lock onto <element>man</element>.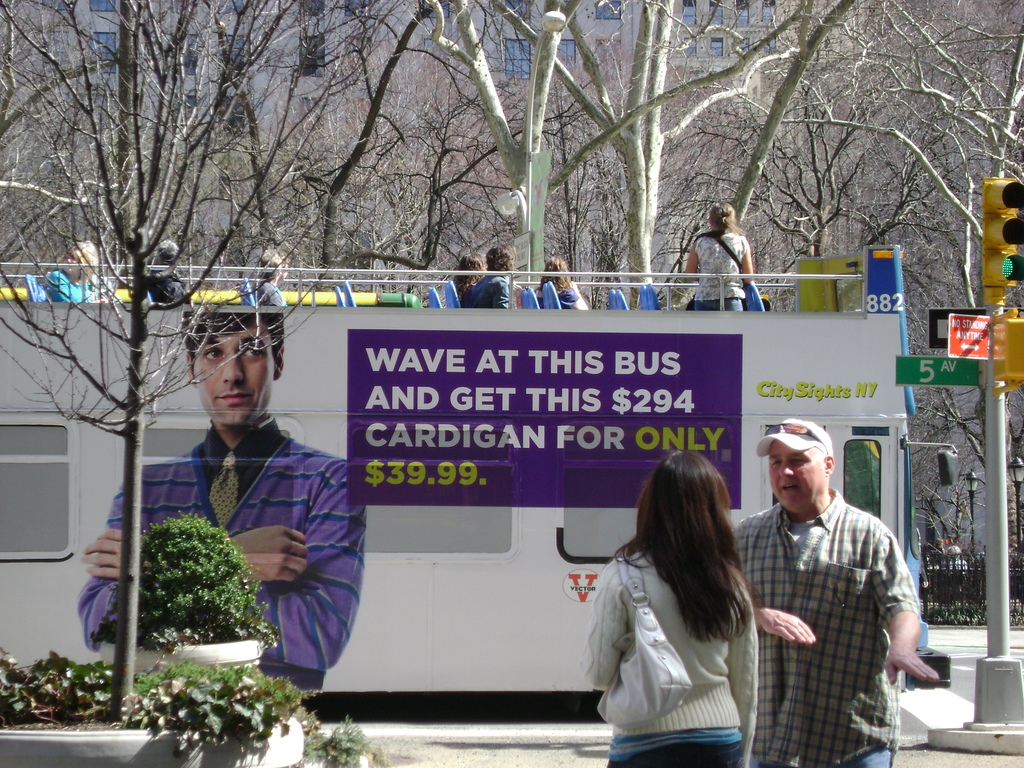
Locked: x1=735, y1=418, x2=938, y2=767.
